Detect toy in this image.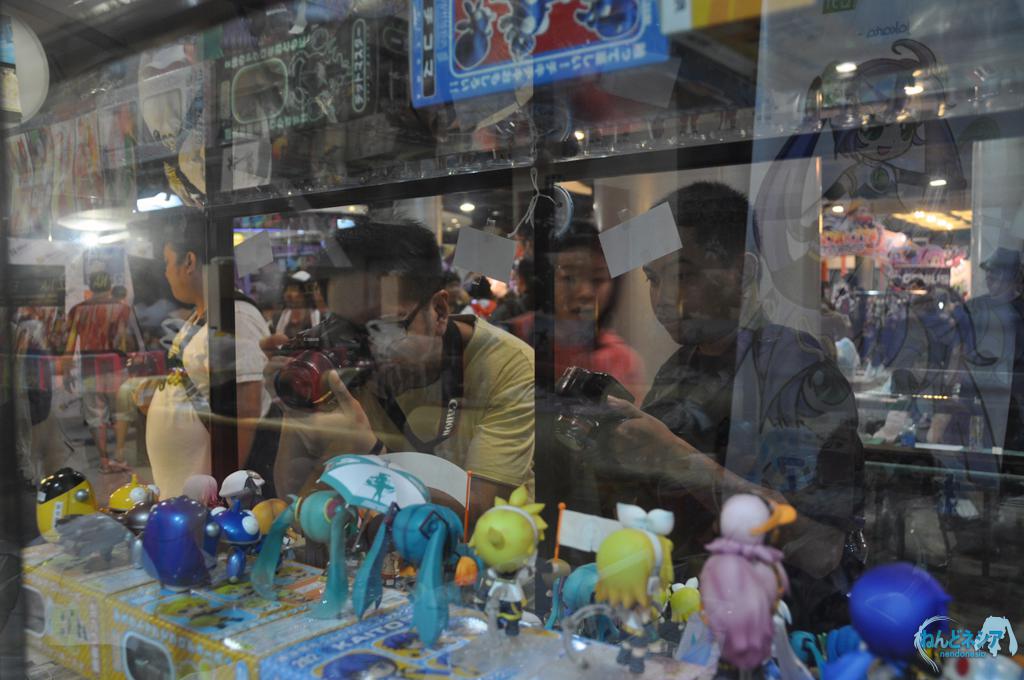
Detection: 205, 500, 264, 587.
